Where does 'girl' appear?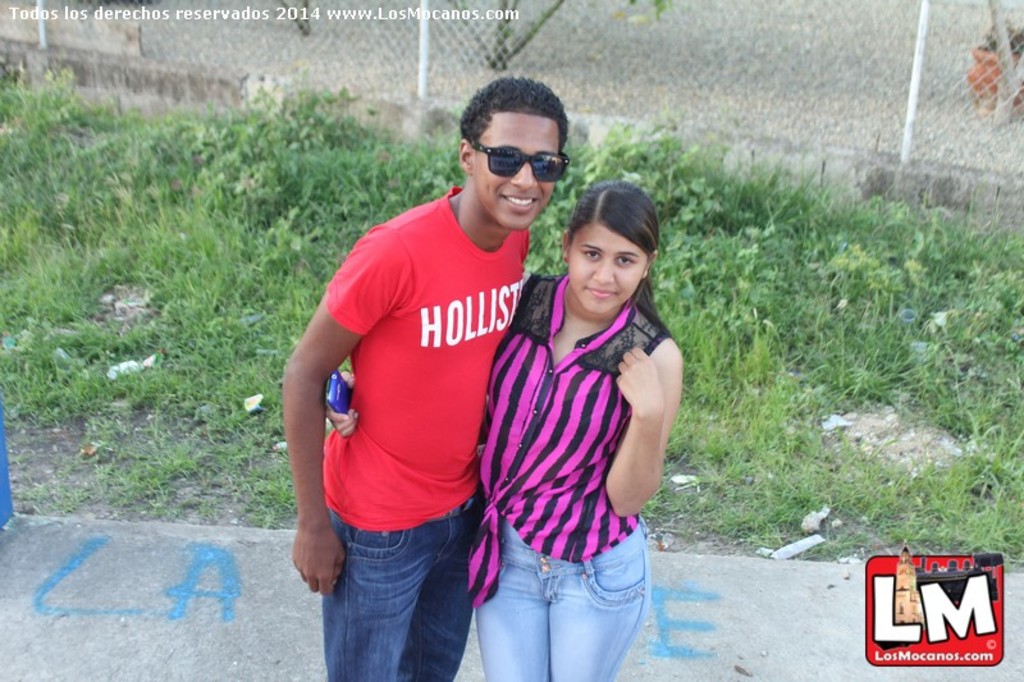
Appears at box=[321, 180, 680, 681].
